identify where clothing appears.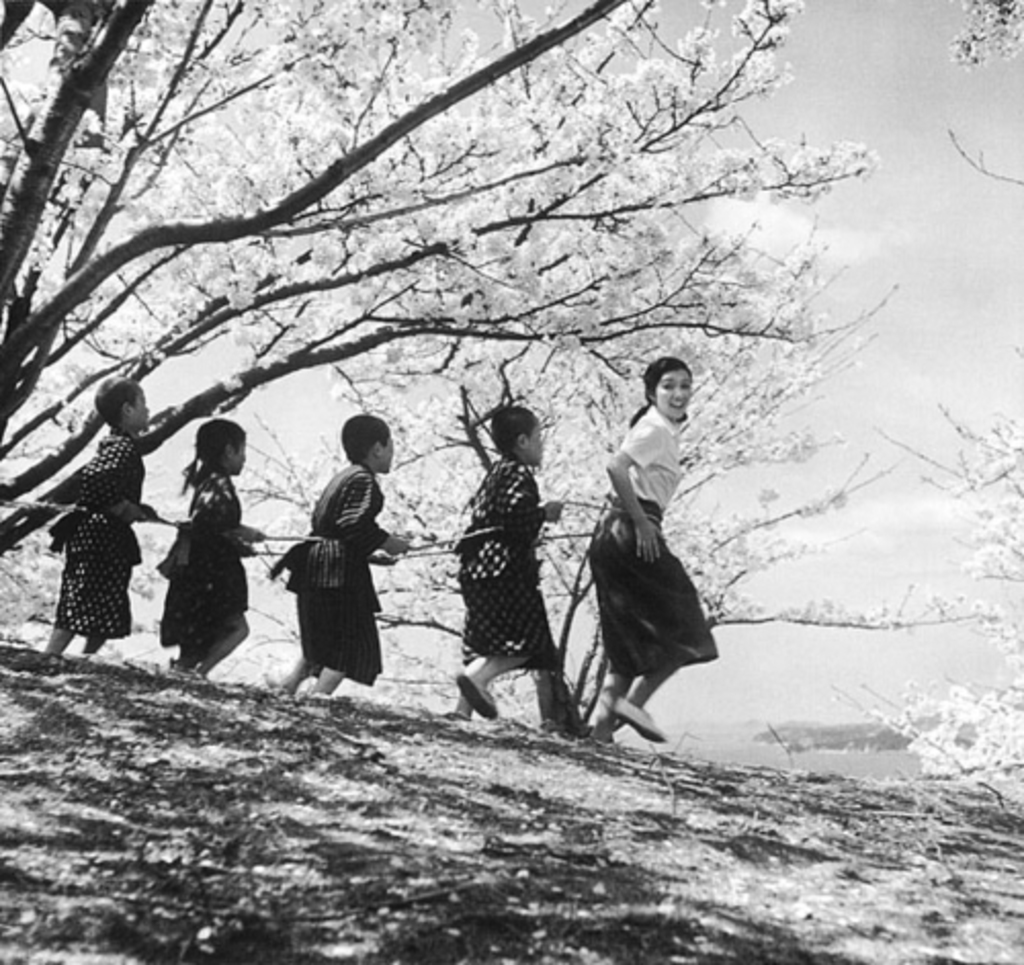
Appears at {"x1": 55, "y1": 426, "x2": 141, "y2": 635}.
